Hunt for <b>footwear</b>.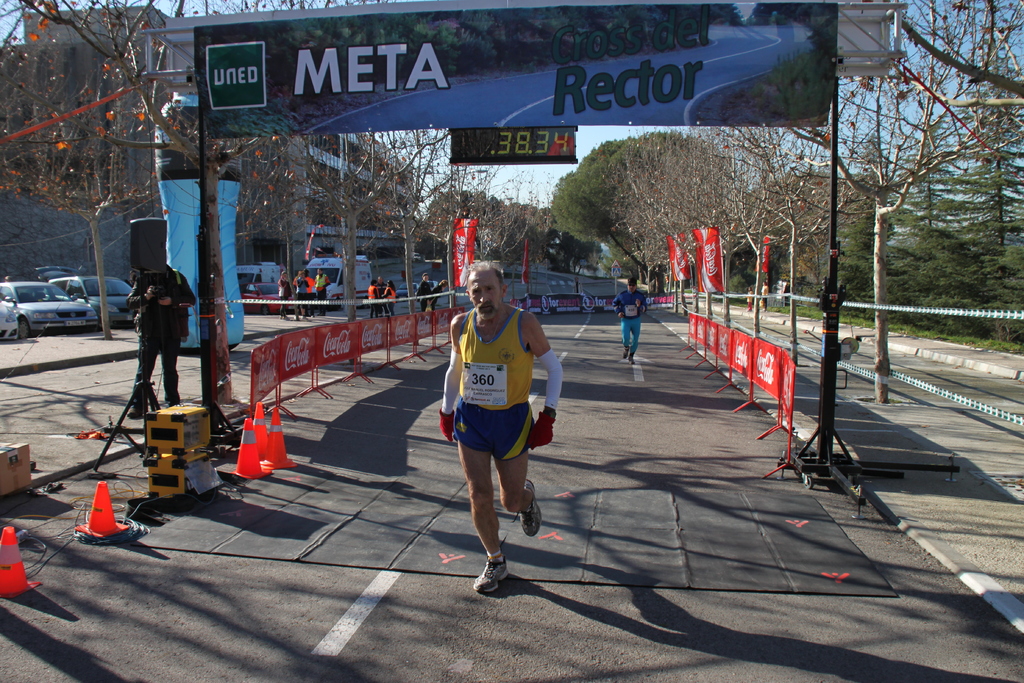
Hunted down at bbox(464, 549, 525, 608).
